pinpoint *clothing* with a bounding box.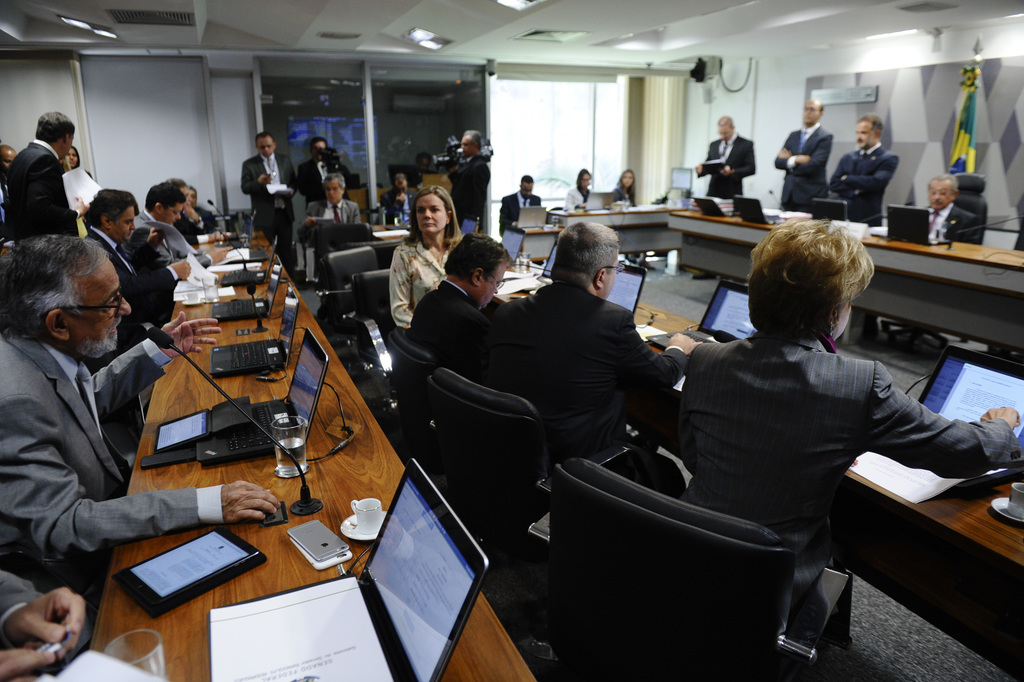
[x1=240, y1=153, x2=297, y2=262].
